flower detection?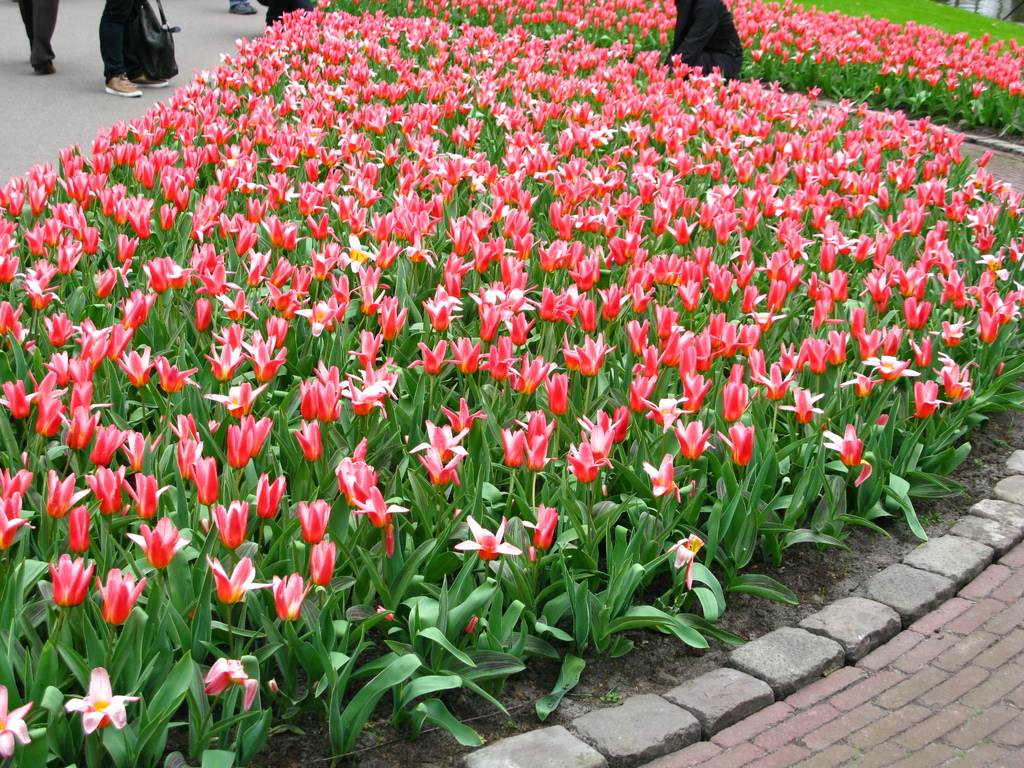
box=[295, 495, 332, 540]
